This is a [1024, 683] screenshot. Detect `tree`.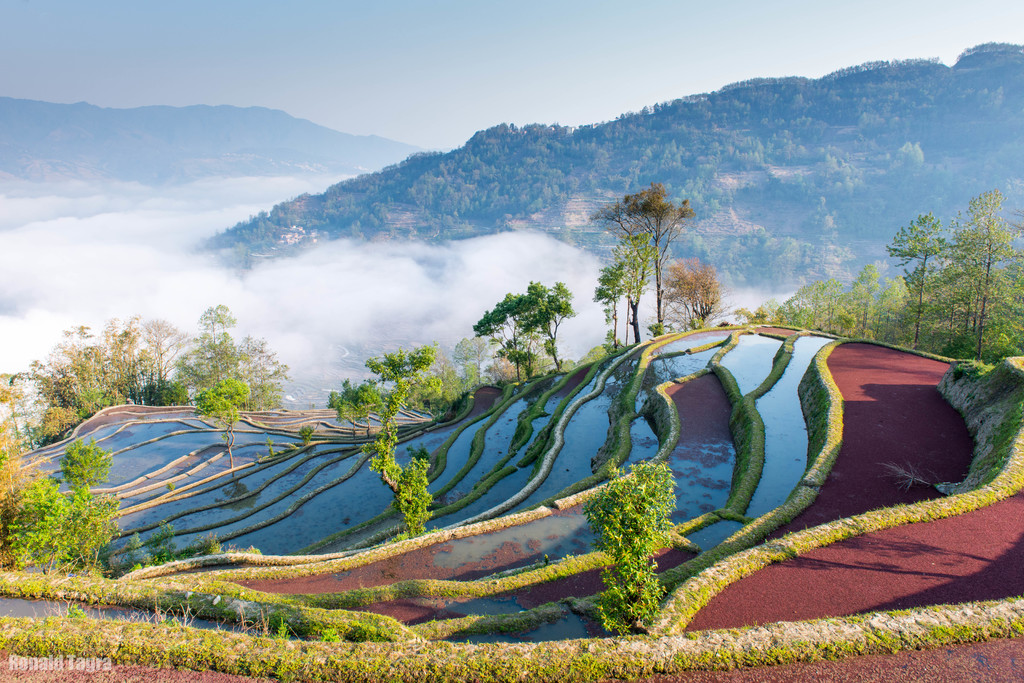
select_region(452, 335, 481, 406).
